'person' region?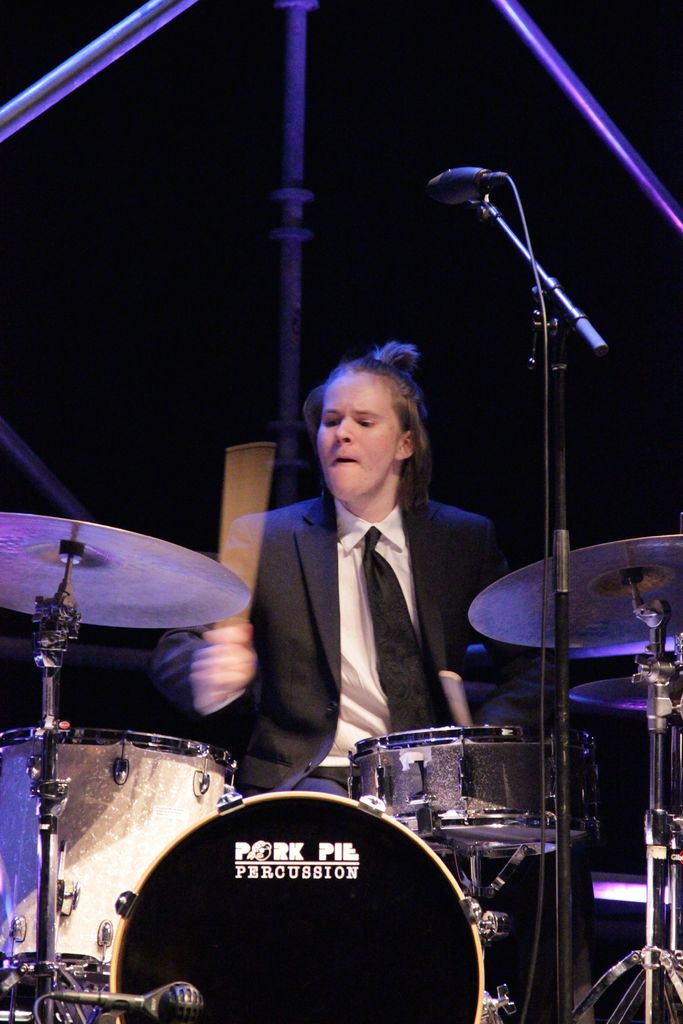
[222,328,487,821]
